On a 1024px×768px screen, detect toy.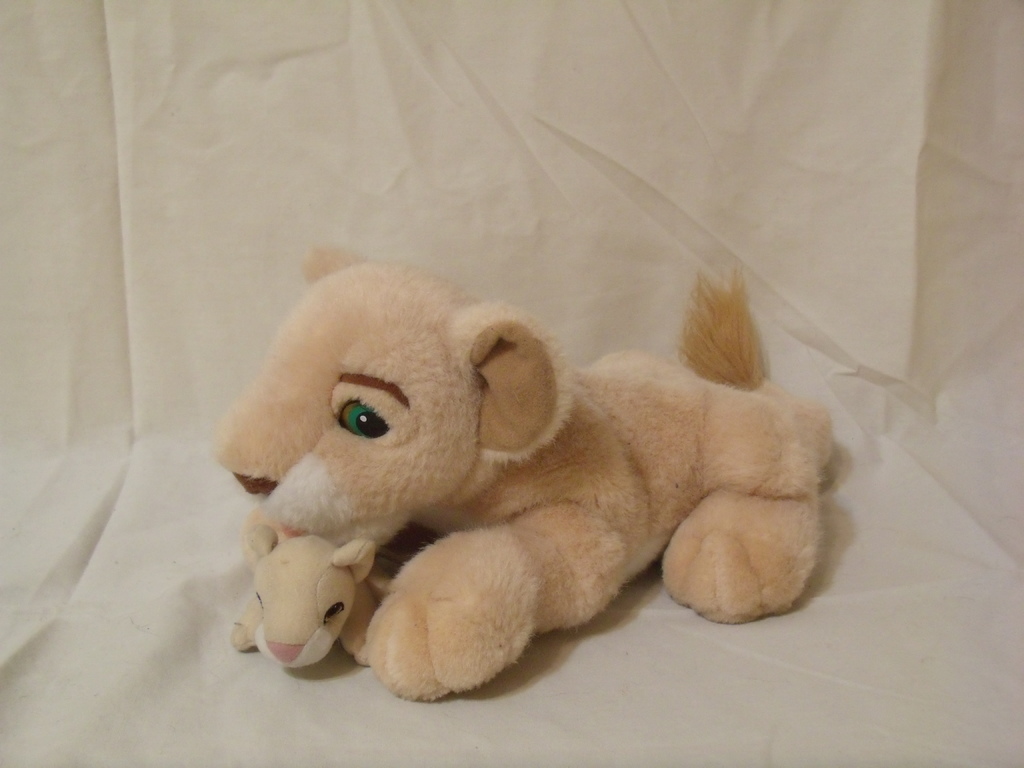
(224, 524, 397, 669).
